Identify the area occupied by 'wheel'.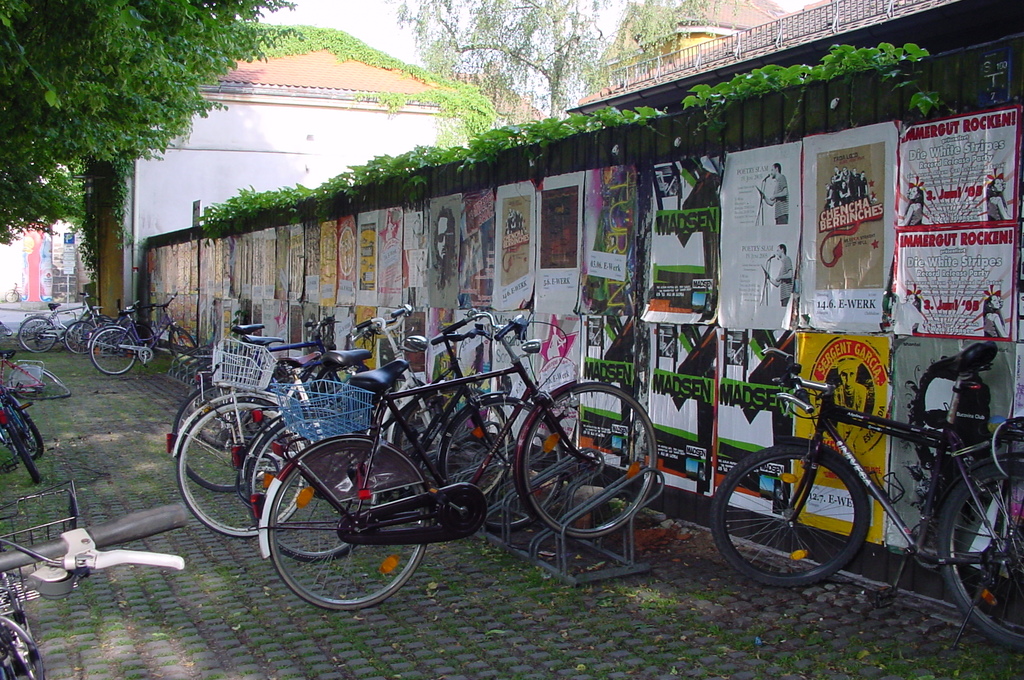
Area: bbox(388, 389, 513, 498).
